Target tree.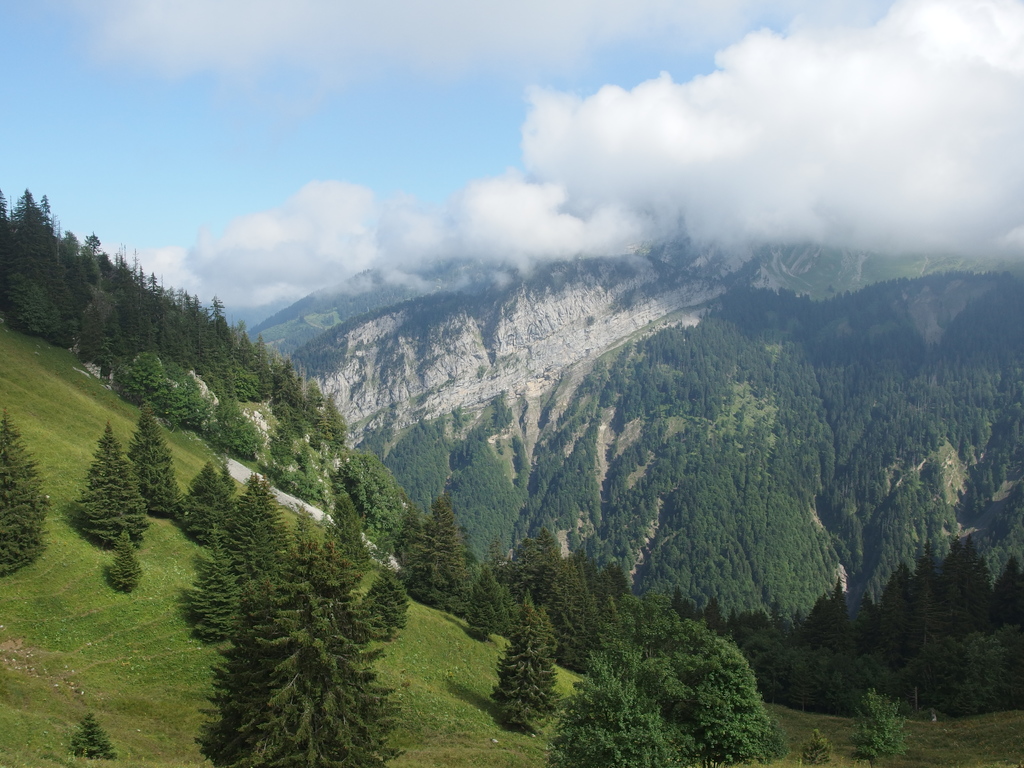
Target region: (488, 584, 558, 733).
